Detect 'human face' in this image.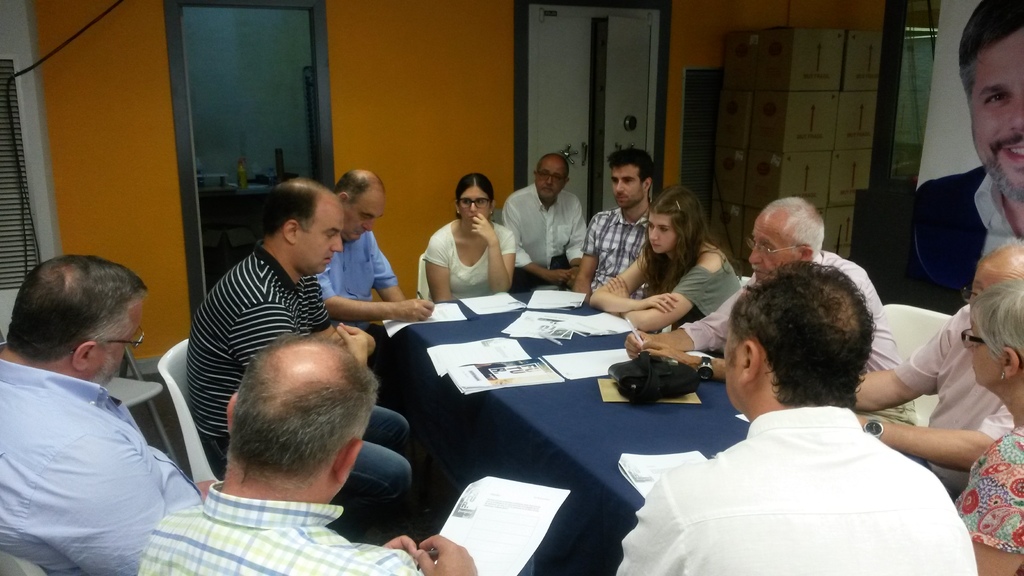
Detection: 971, 26, 1023, 196.
